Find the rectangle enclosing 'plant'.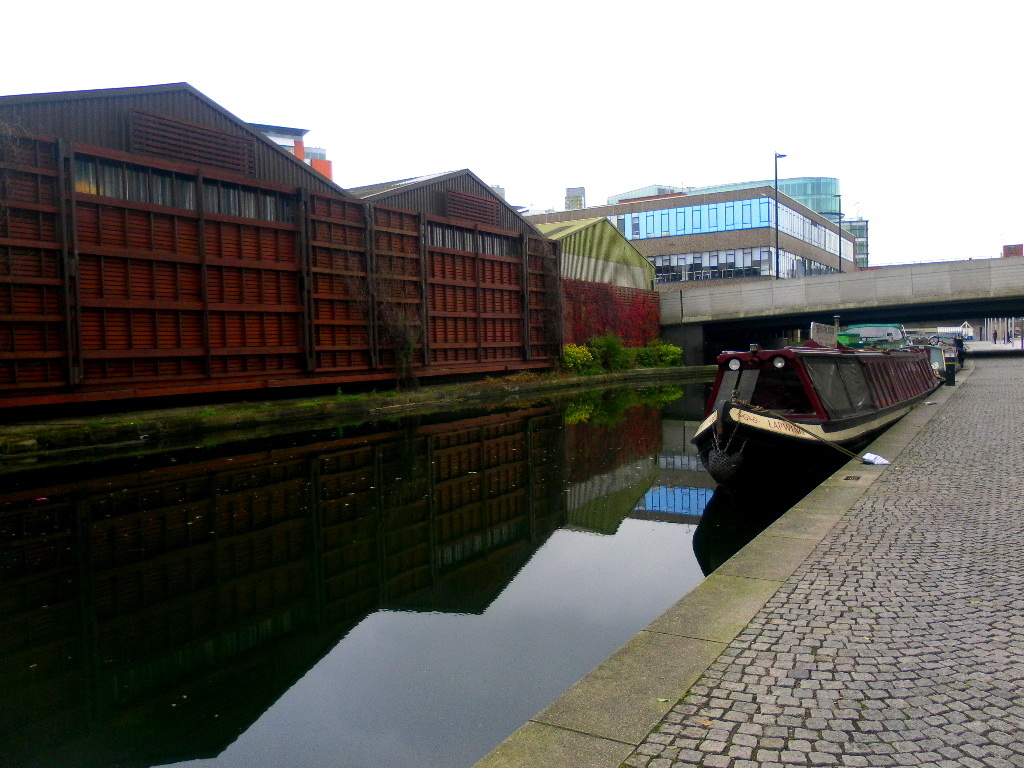
[x1=189, y1=401, x2=224, y2=419].
